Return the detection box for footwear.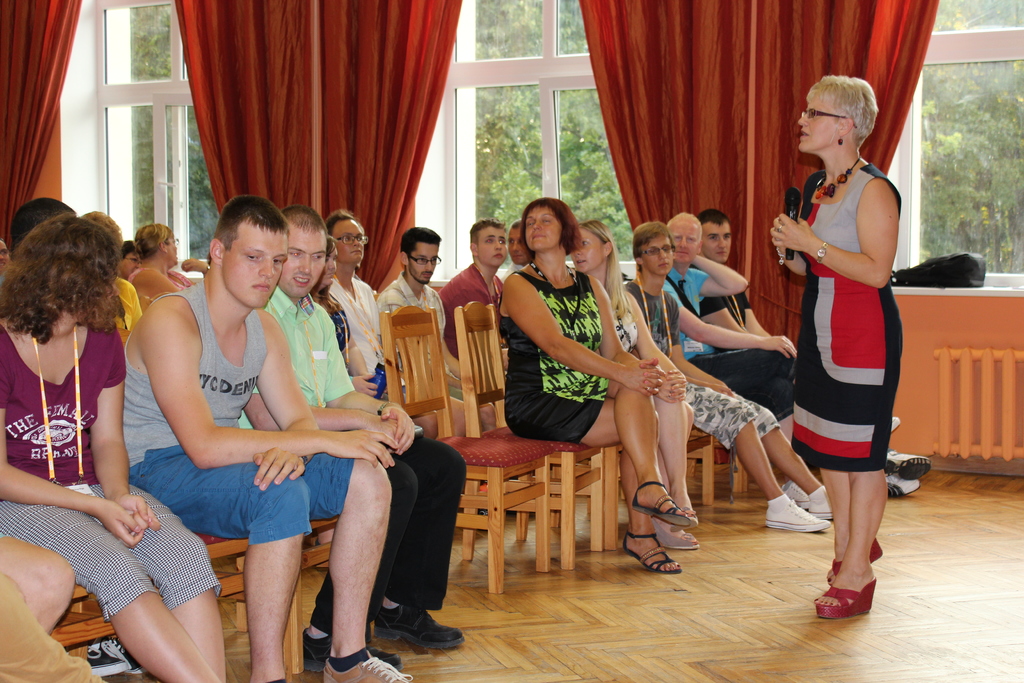
81:639:125:672.
